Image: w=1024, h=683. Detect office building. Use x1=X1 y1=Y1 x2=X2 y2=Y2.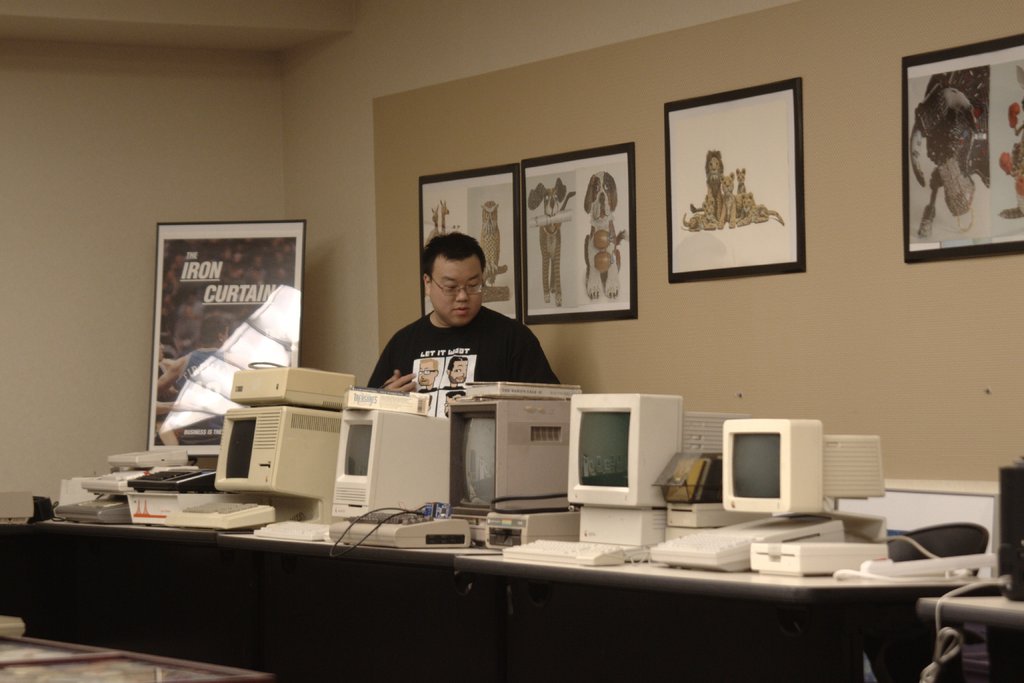
x1=0 y1=0 x2=1023 y2=682.
